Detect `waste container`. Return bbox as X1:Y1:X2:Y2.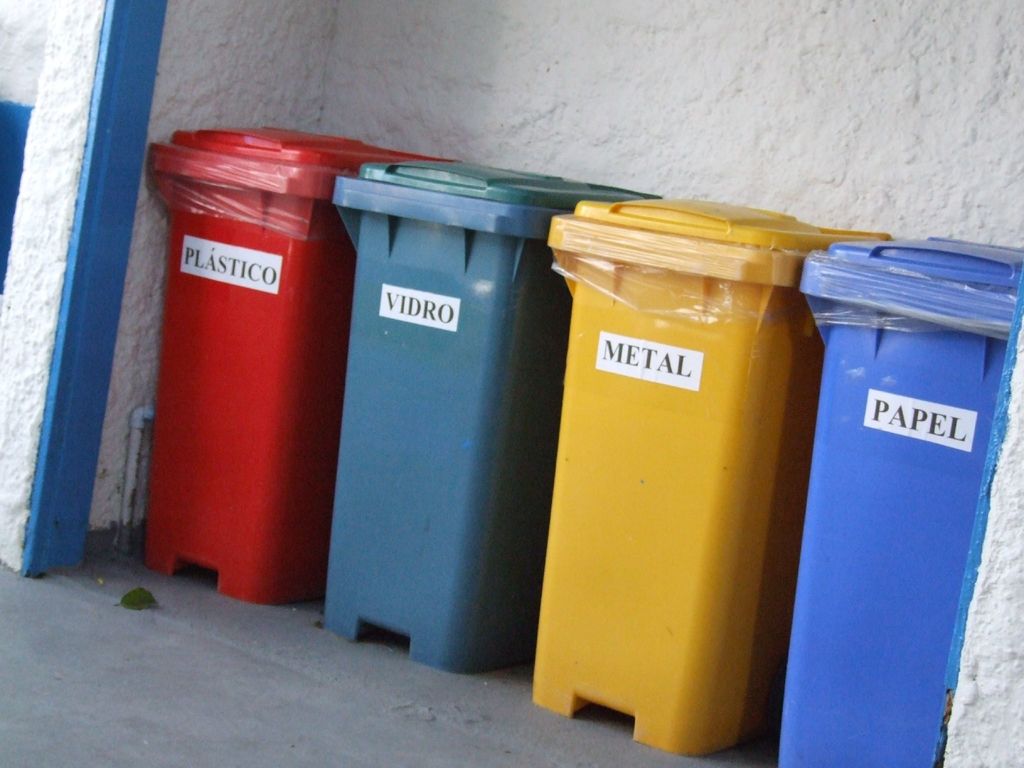
776:236:1023:767.
